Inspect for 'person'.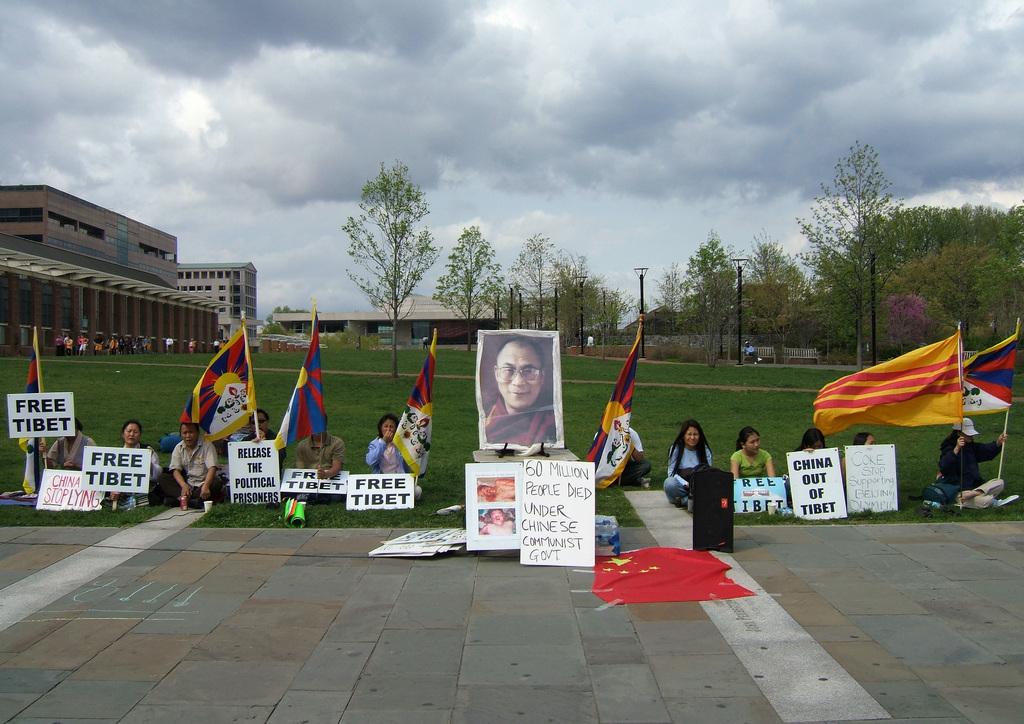
Inspection: bbox(166, 334, 177, 355).
